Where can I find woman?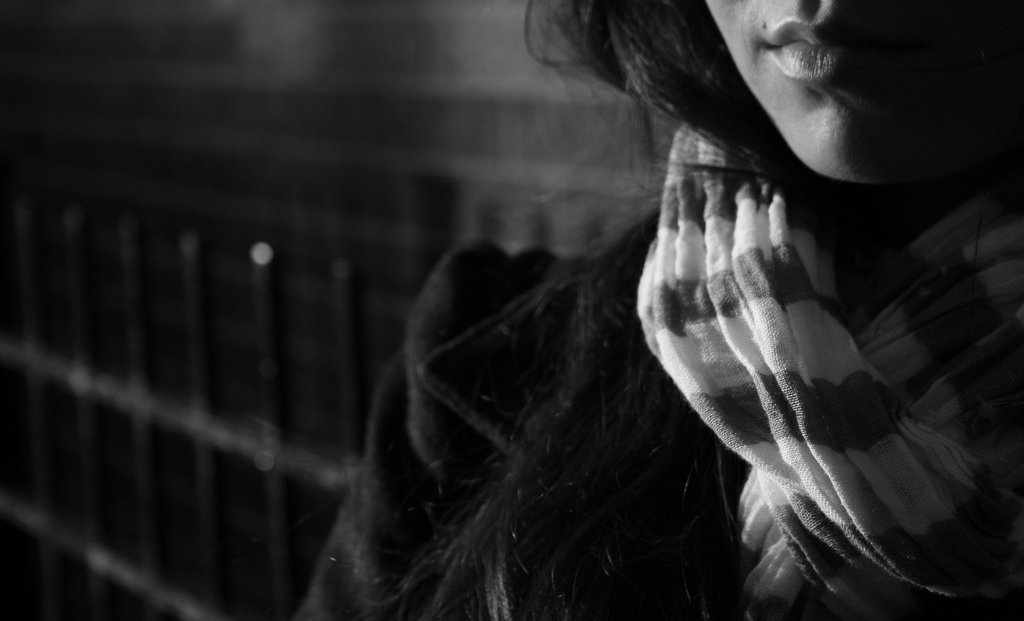
You can find it at 283/0/965/604.
